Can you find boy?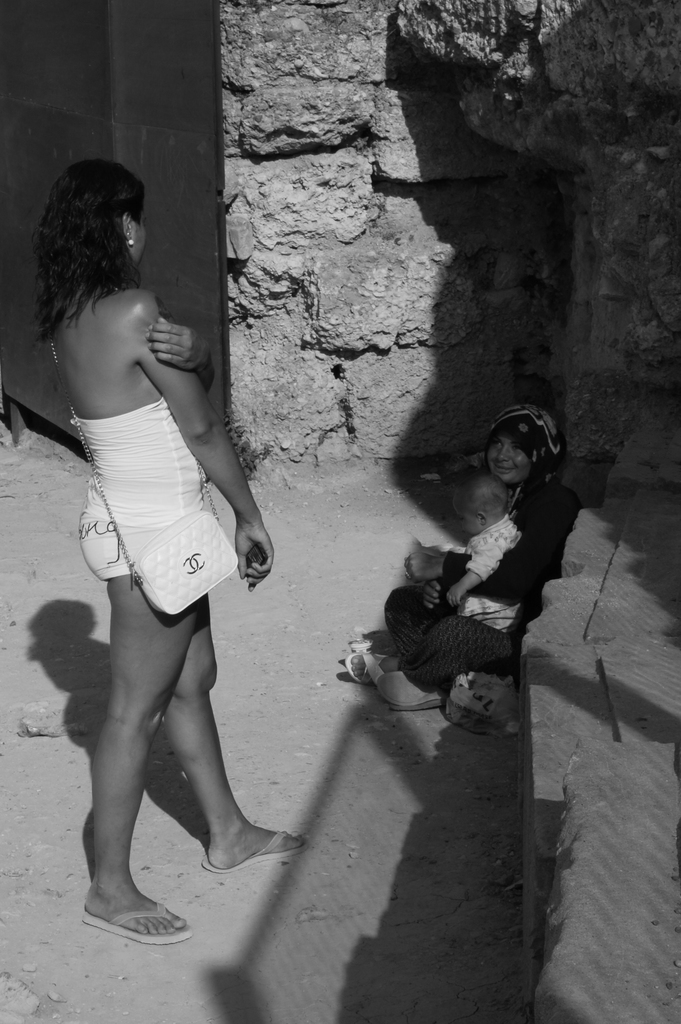
Yes, bounding box: bbox=(407, 463, 528, 641).
